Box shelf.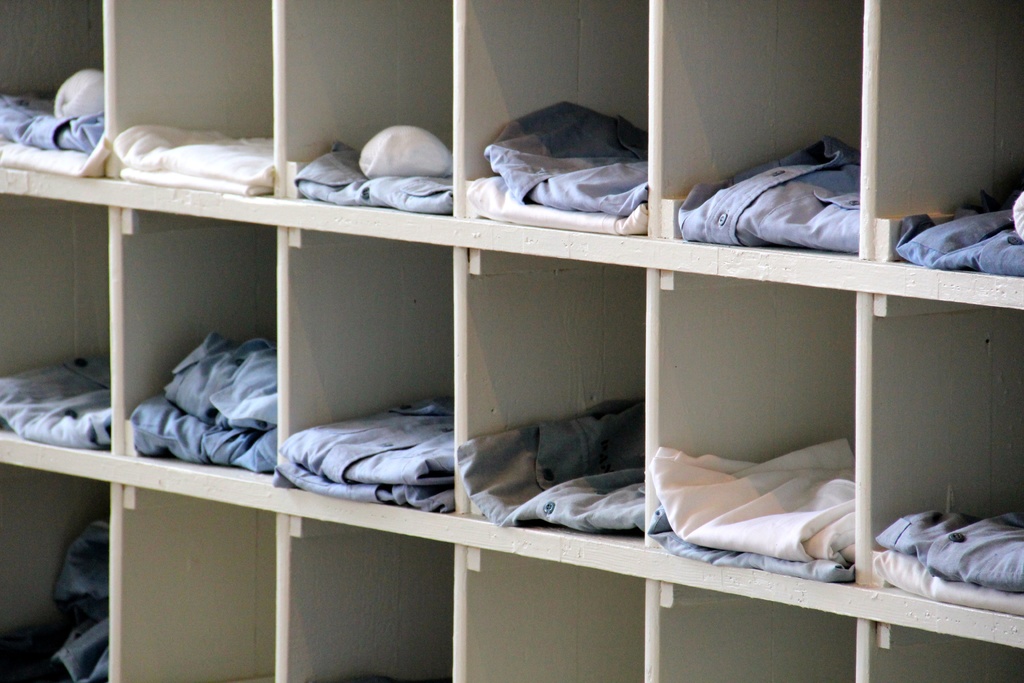
<box>0,0,1023,682</box>.
